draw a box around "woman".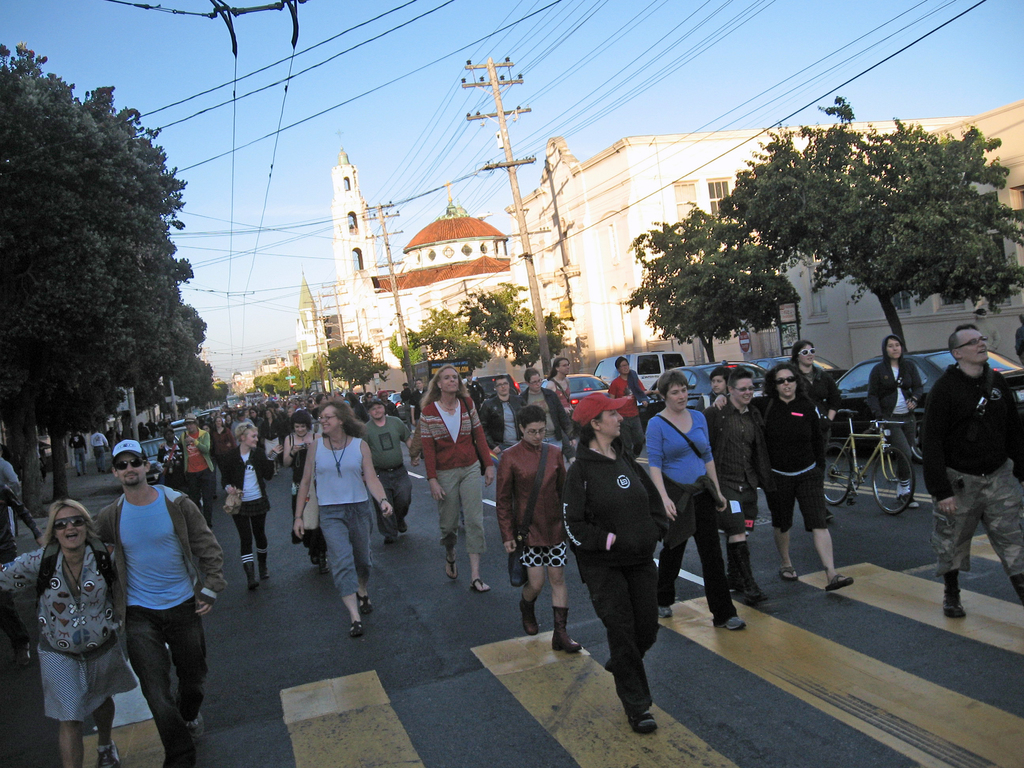
Rect(219, 424, 276, 584).
